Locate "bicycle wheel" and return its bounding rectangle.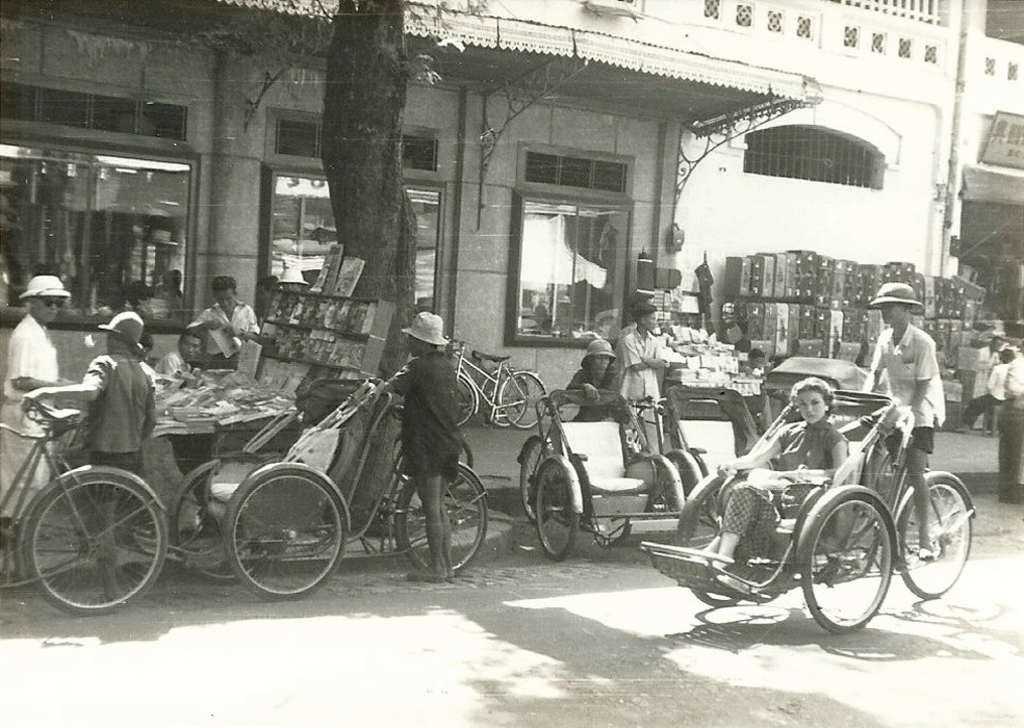
<bbox>520, 437, 561, 526</bbox>.
